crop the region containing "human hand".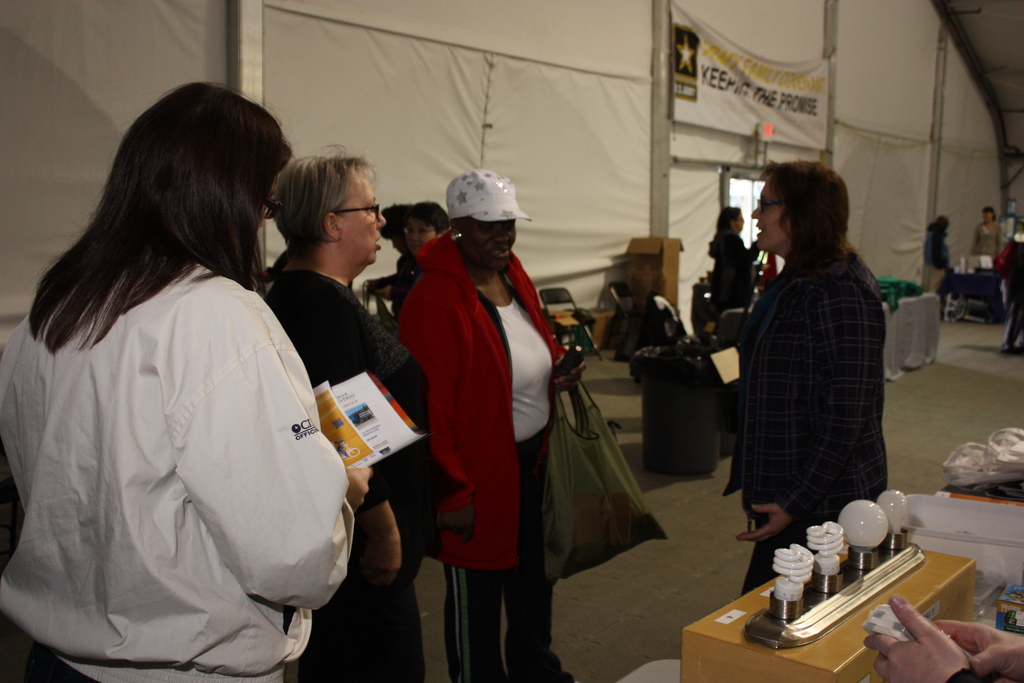
Crop region: select_region(360, 528, 403, 593).
